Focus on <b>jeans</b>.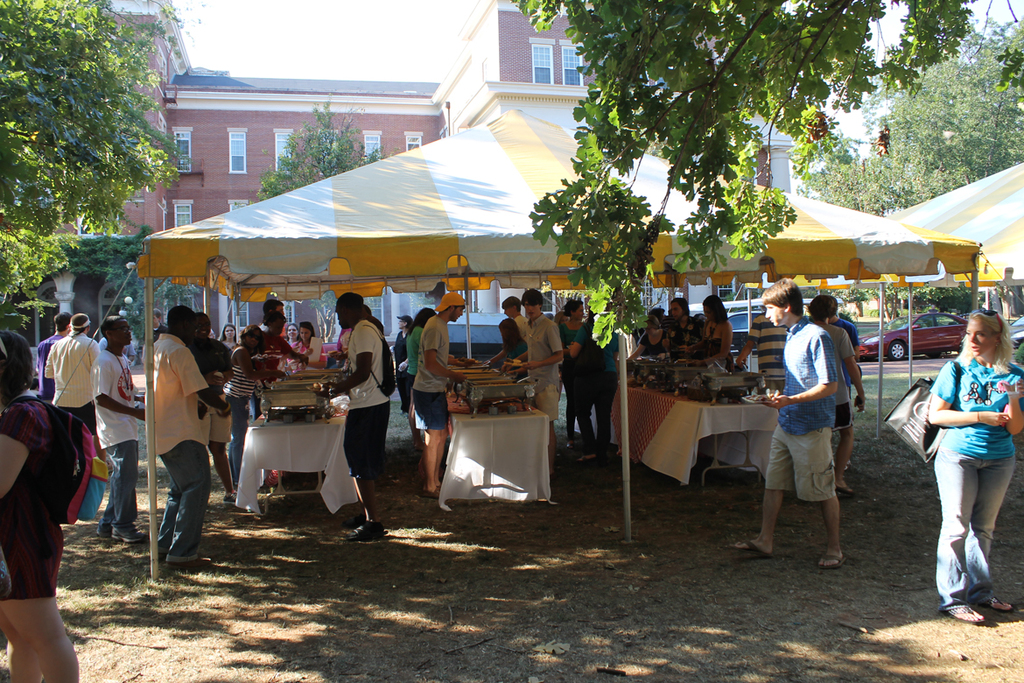
Focused at detection(536, 387, 558, 426).
